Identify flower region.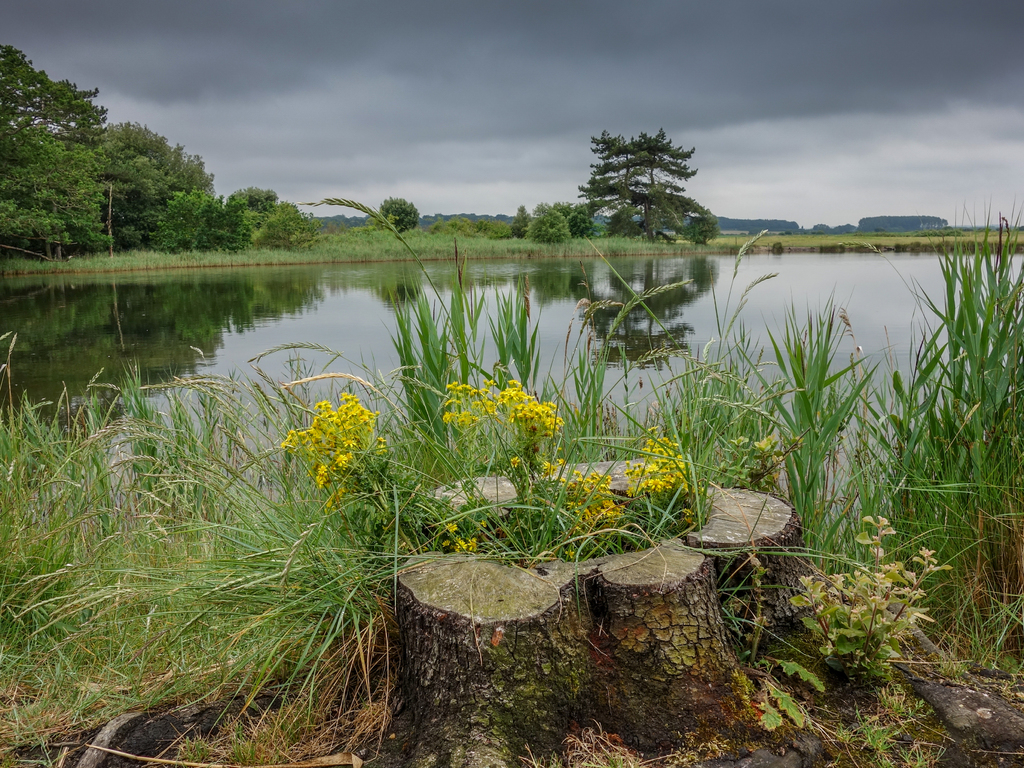
Region: {"left": 445, "top": 521, "right": 460, "bottom": 537}.
